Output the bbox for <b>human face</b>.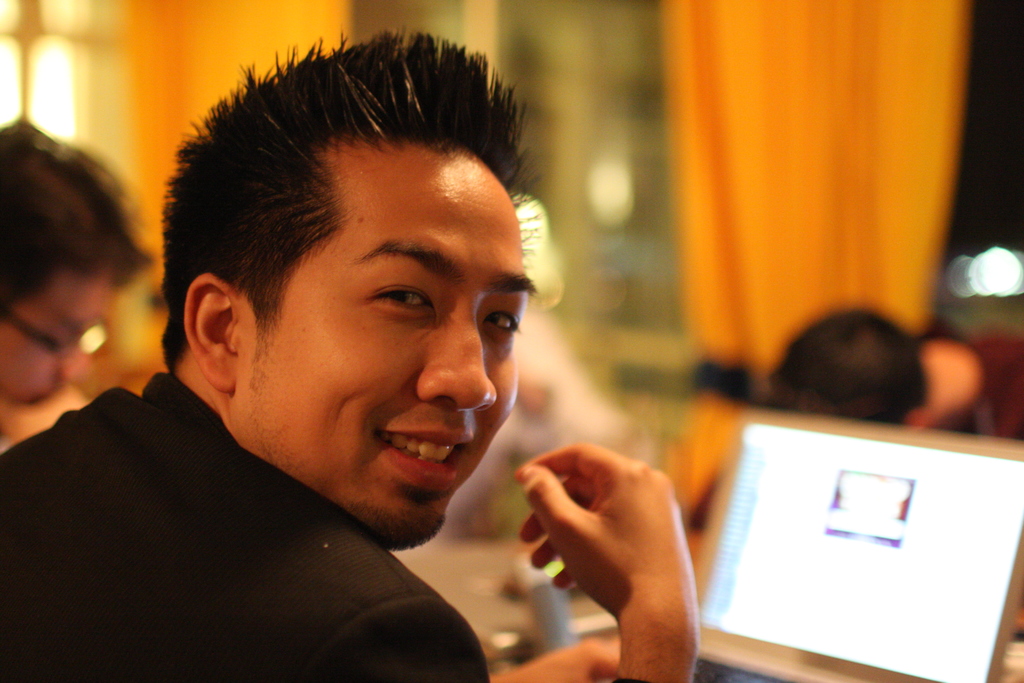
x1=0, y1=273, x2=108, y2=403.
